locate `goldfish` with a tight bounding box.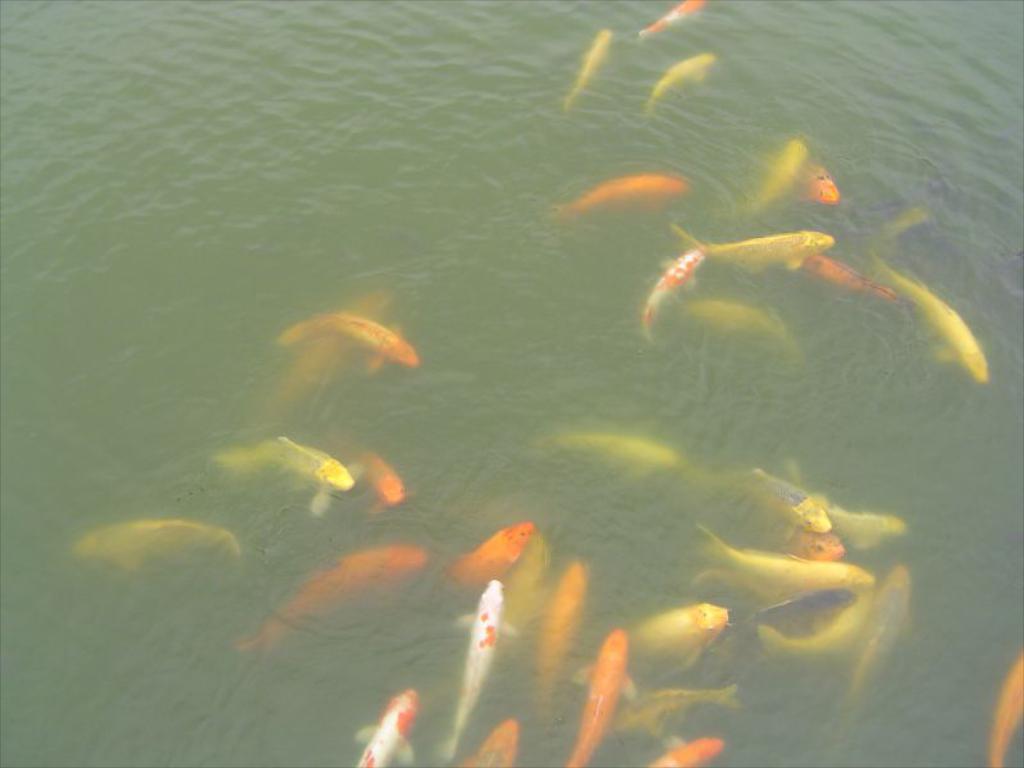
box(544, 425, 681, 477).
